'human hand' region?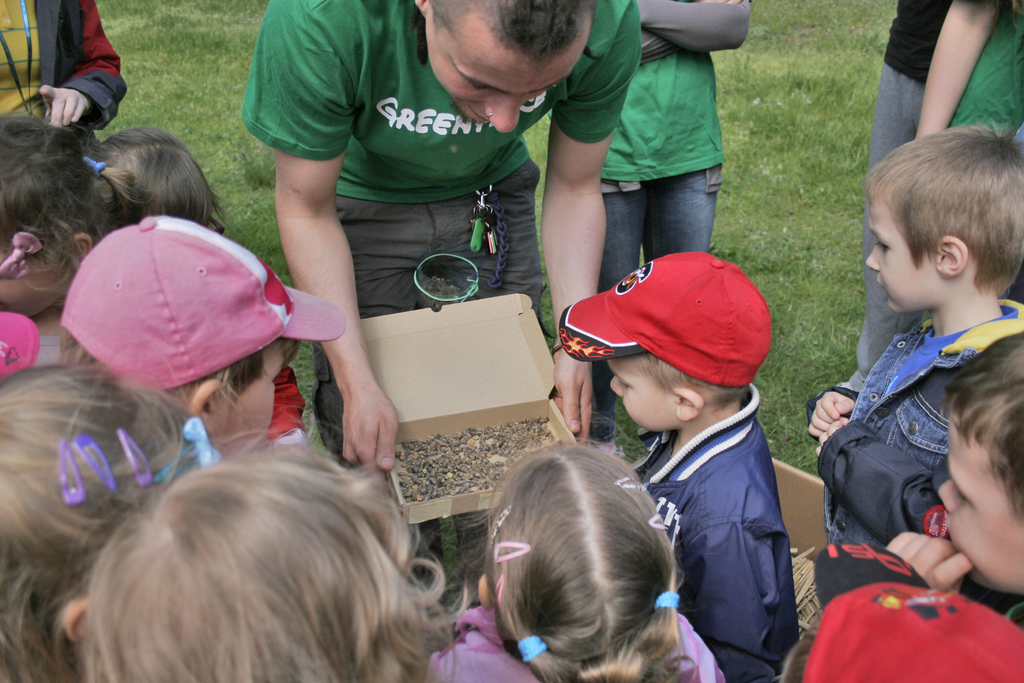
(552,342,594,449)
